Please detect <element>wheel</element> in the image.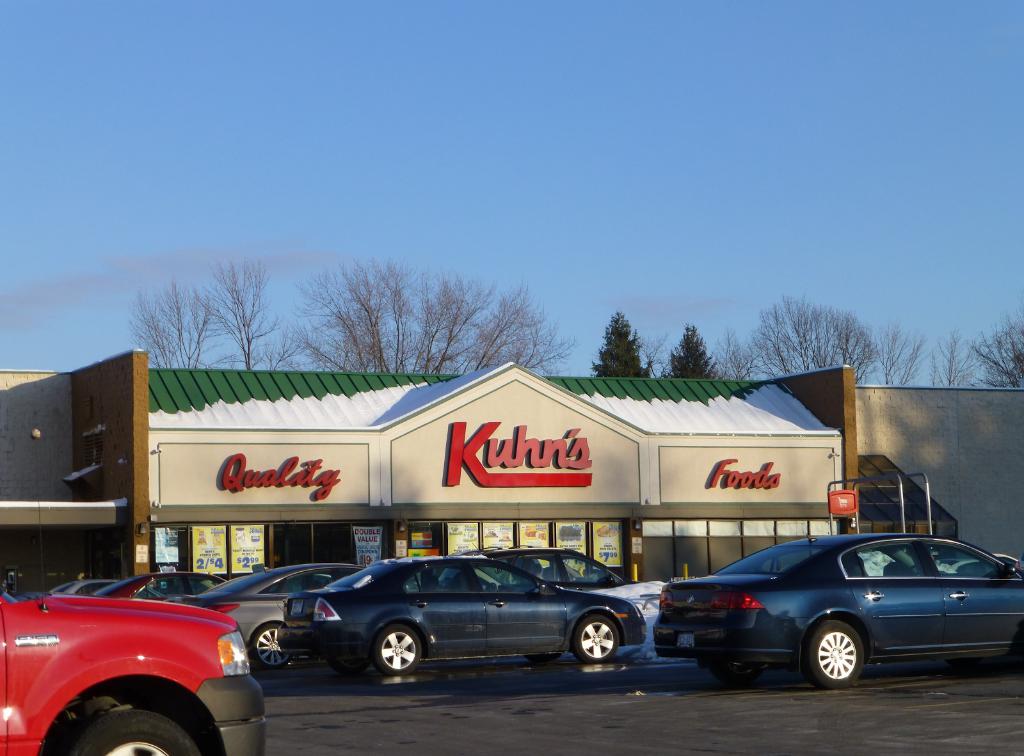
bbox(65, 714, 193, 755).
